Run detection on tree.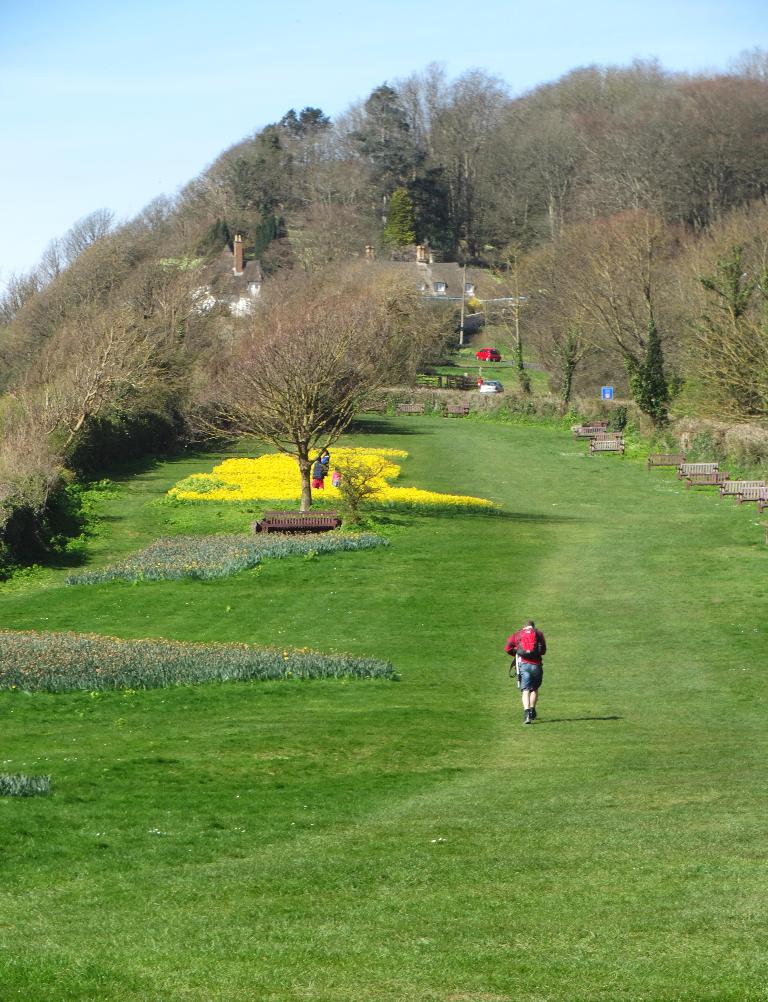
Result: (left=688, top=247, right=767, bottom=418).
